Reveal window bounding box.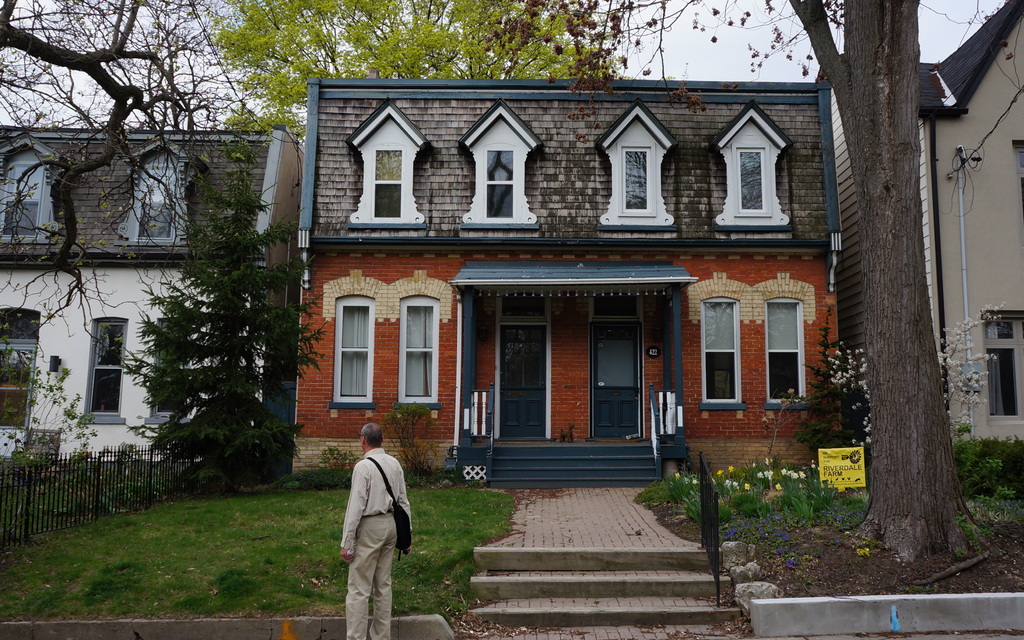
Revealed: 337:296:369:401.
